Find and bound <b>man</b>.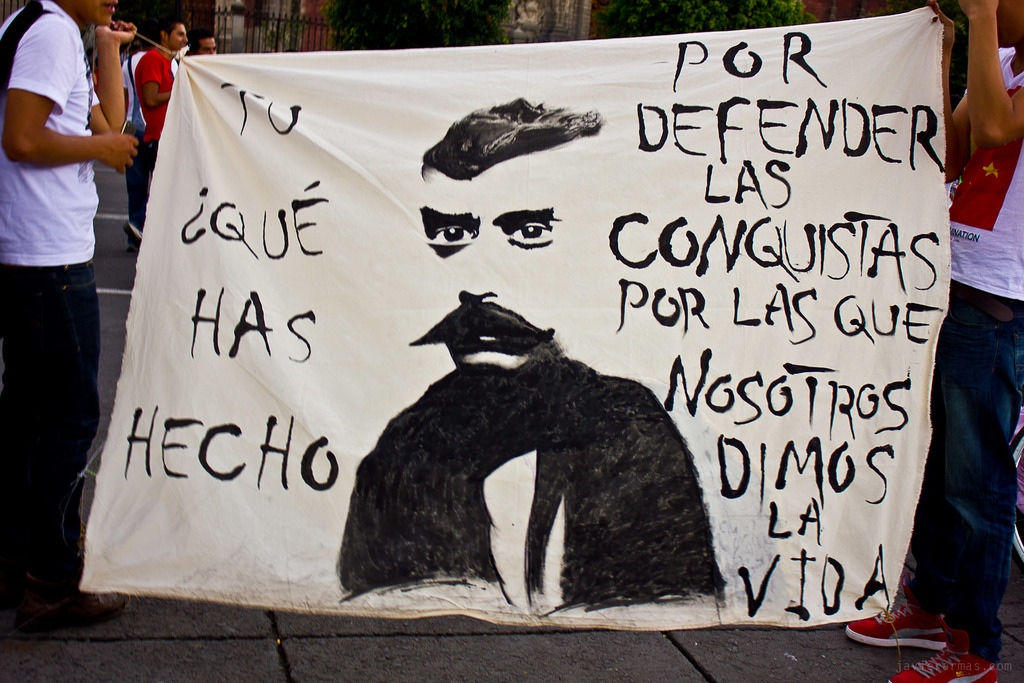
Bound: box=[4, 0, 143, 543].
